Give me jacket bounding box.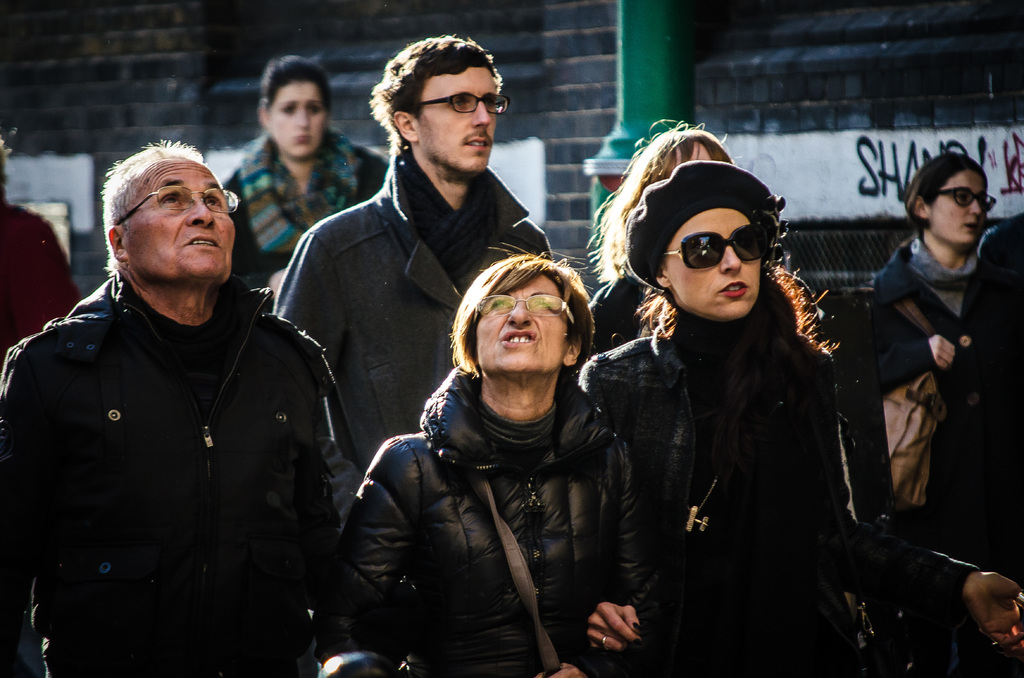
select_region(332, 275, 642, 672).
